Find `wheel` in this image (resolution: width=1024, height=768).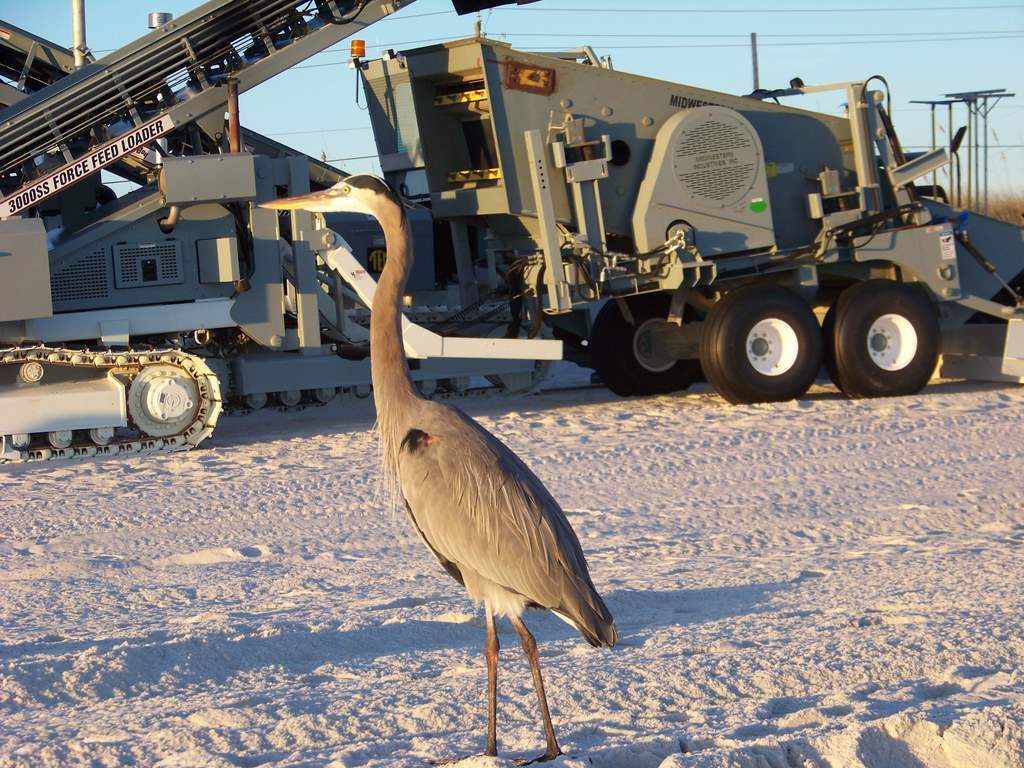
413, 378, 439, 394.
